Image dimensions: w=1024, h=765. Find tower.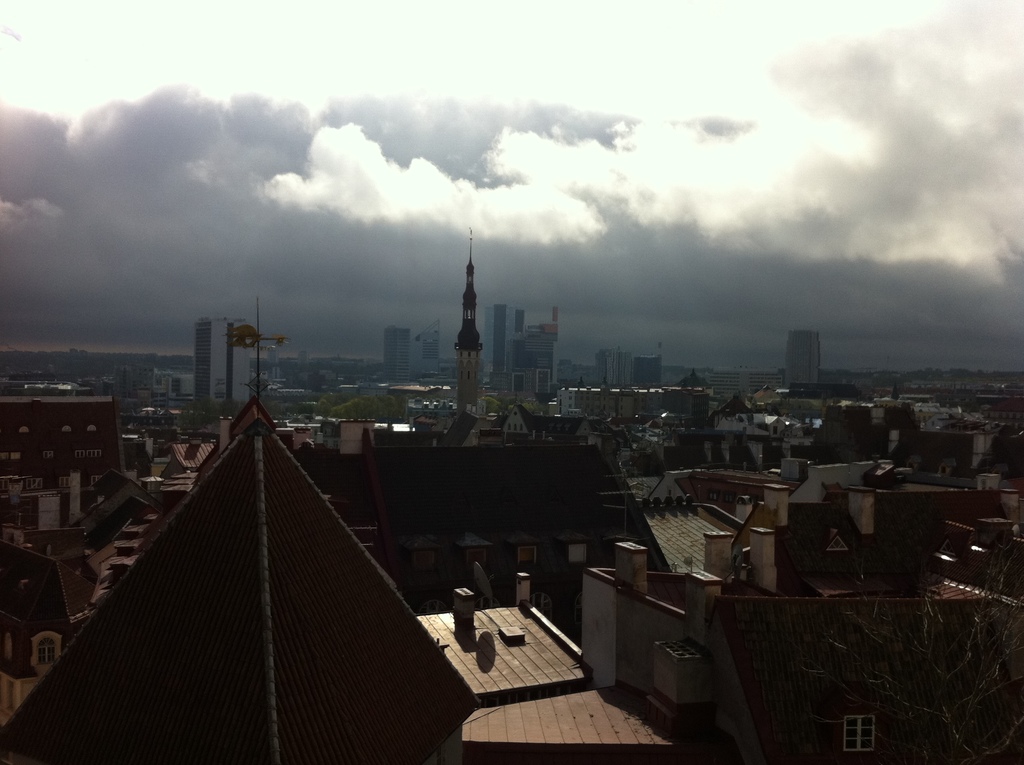
pyautogui.locateOnScreen(418, 321, 439, 377).
